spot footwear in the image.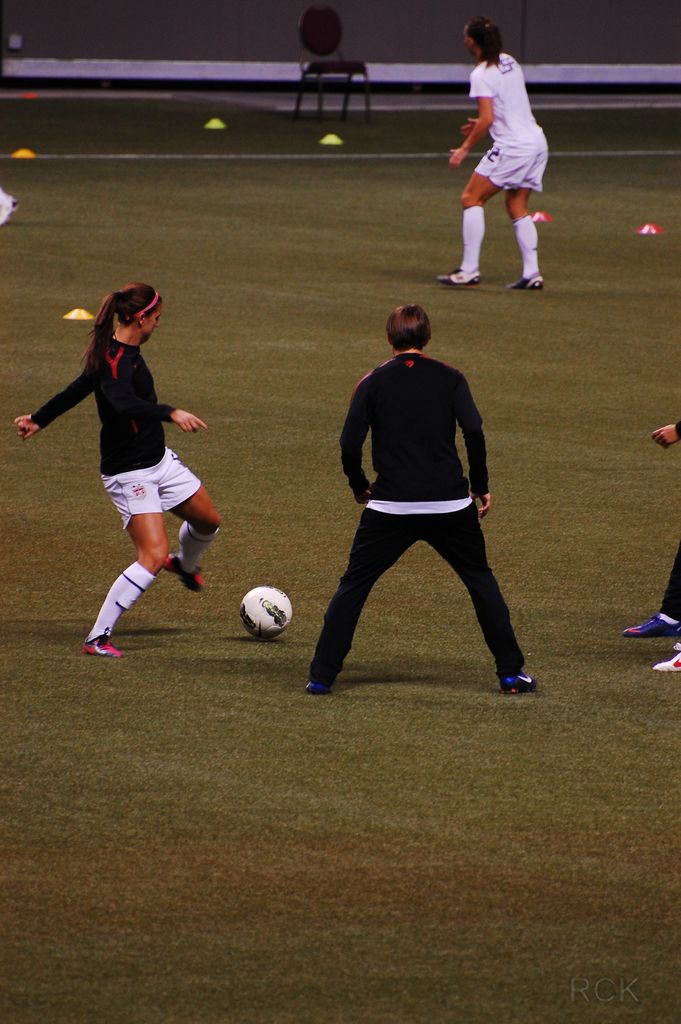
footwear found at 161,548,203,592.
